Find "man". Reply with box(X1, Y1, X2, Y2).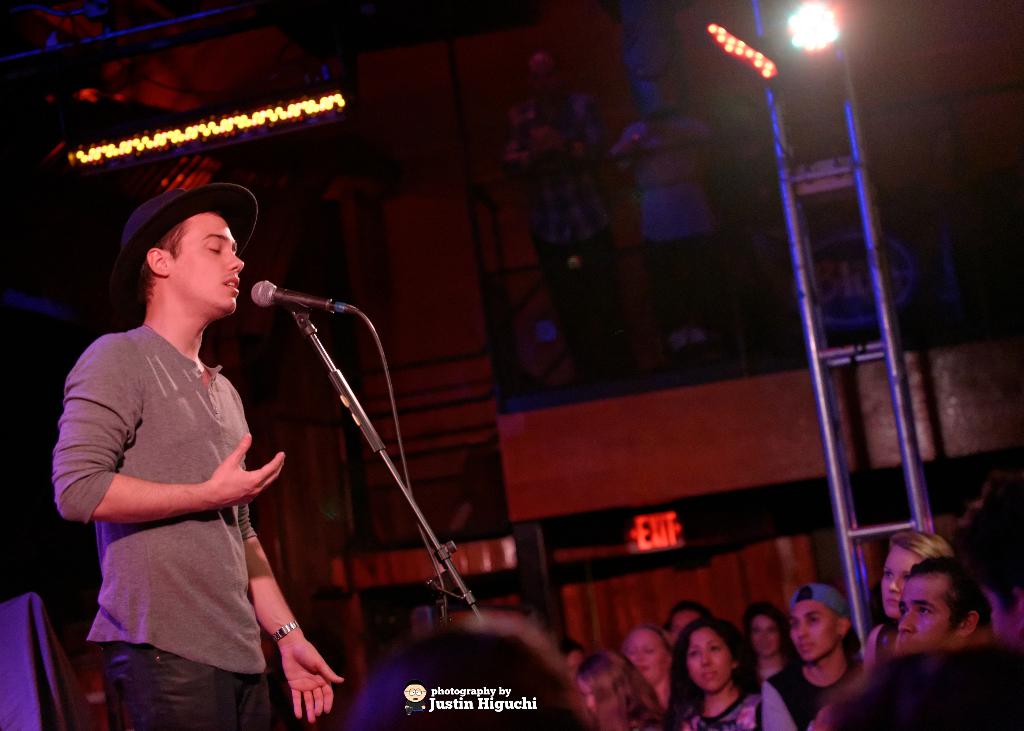
box(897, 556, 996, 664).
